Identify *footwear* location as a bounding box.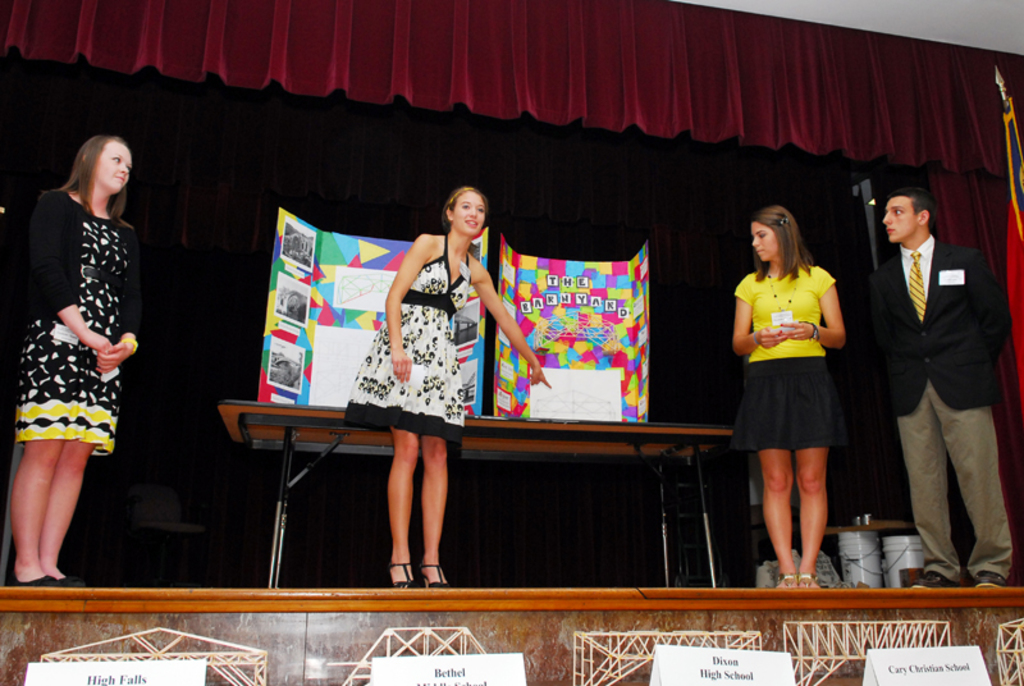
rect(972, 563, 1007, 585).
